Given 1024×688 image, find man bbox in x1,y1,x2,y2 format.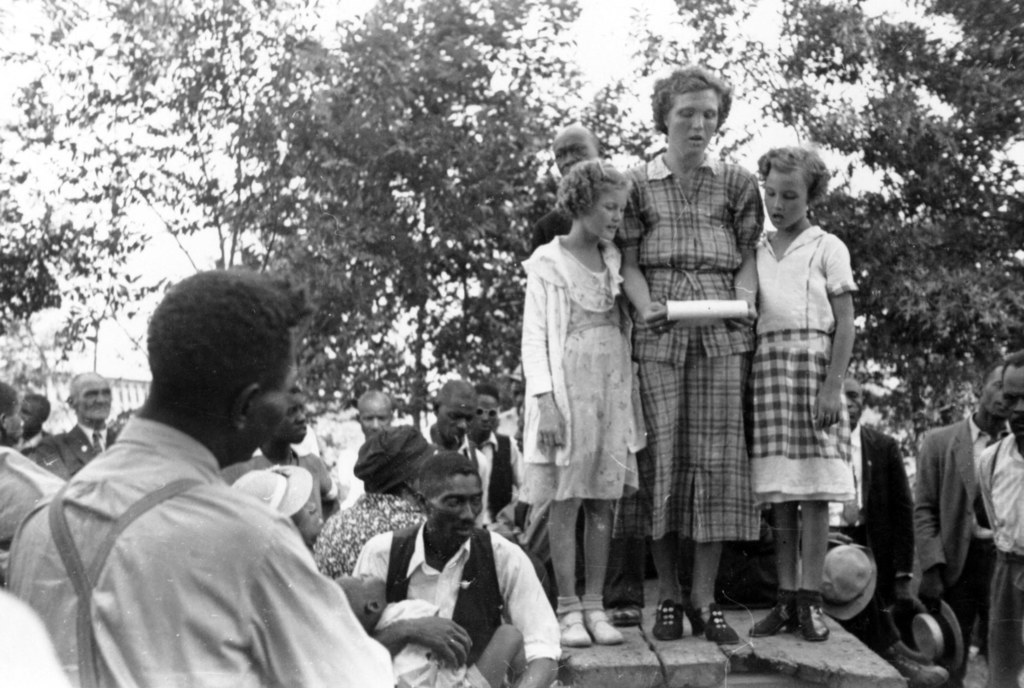
420,380,492,512.
